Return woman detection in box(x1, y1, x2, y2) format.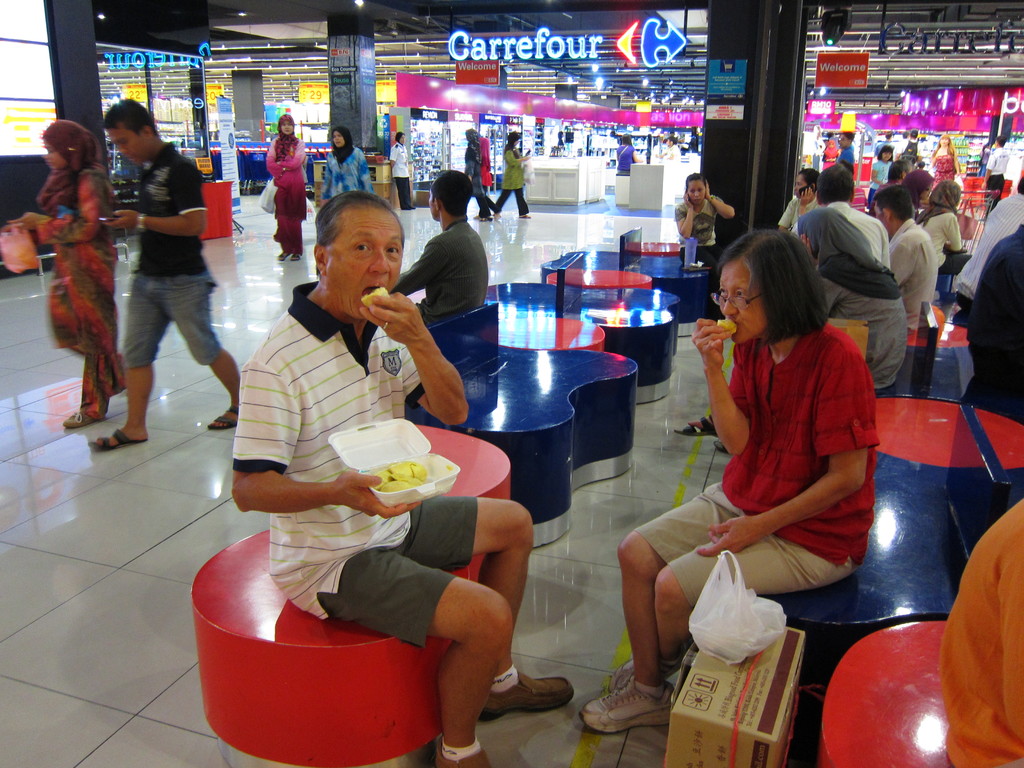
box(920, 175, 975, 283).
